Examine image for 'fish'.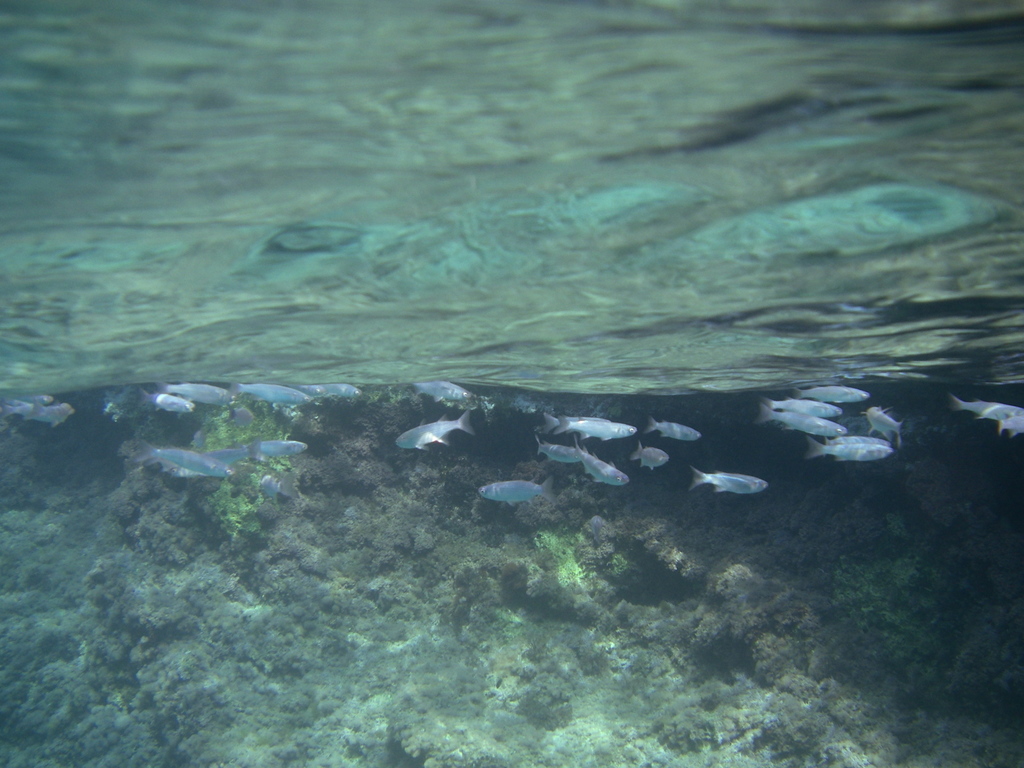
Examination result: (761,396,842,415).
